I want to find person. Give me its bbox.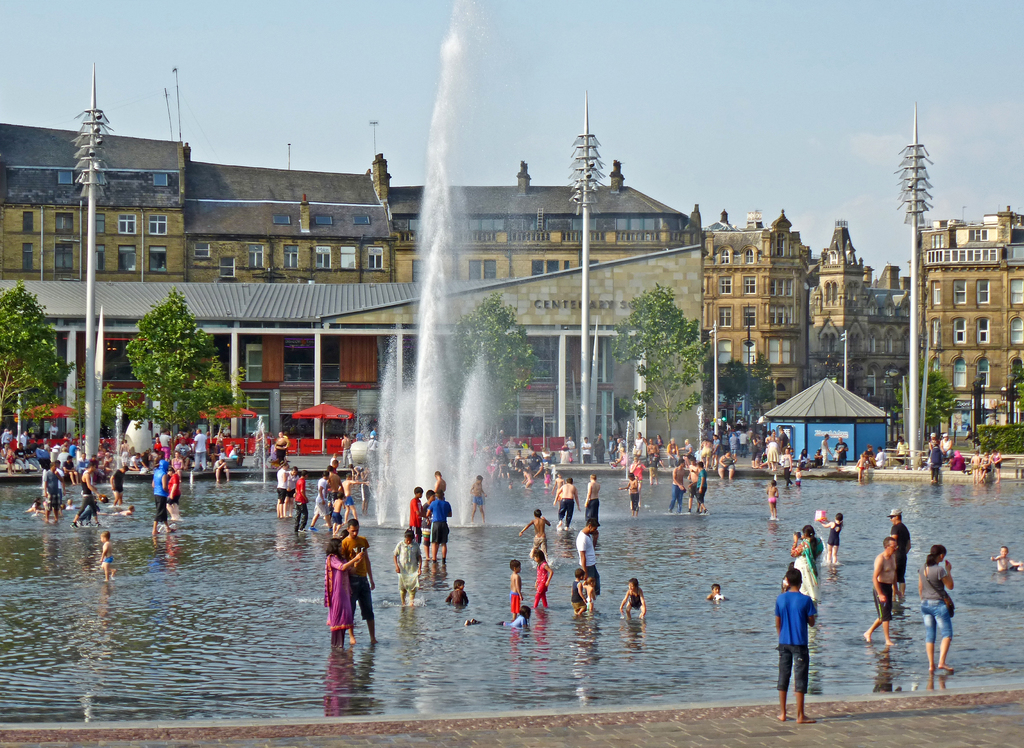
[43,460,63,524].
